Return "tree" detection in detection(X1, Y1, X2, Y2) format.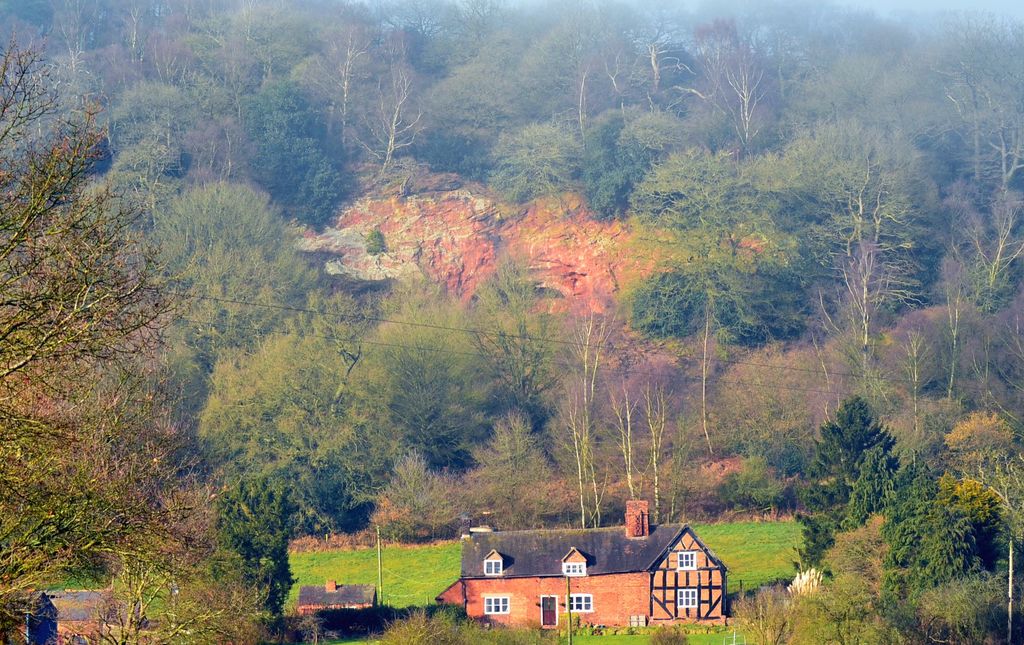
detection(721, 108, 951, 328).
